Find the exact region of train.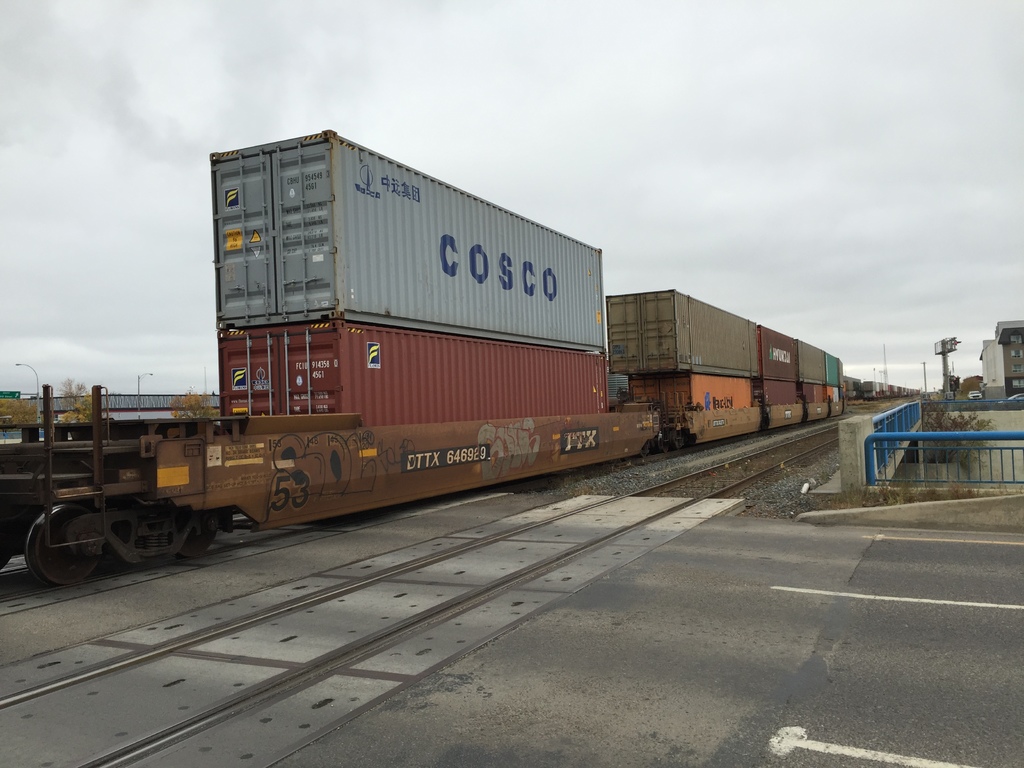
Exact region: (0, 131, 842, 590).
